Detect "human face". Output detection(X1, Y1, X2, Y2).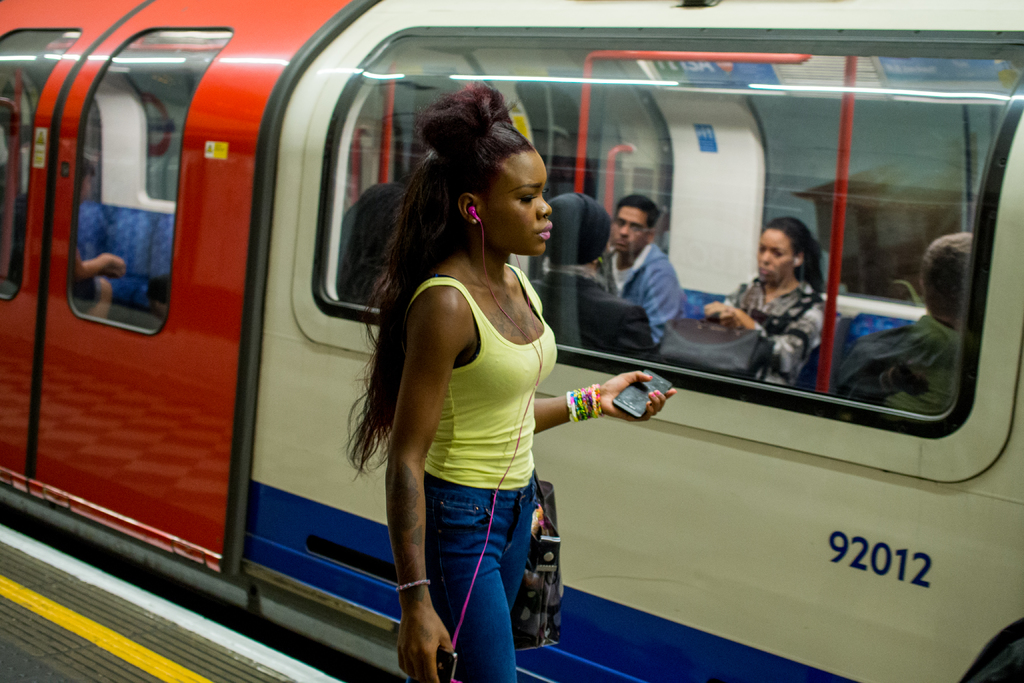
detection(612, 210, 649, 255).
